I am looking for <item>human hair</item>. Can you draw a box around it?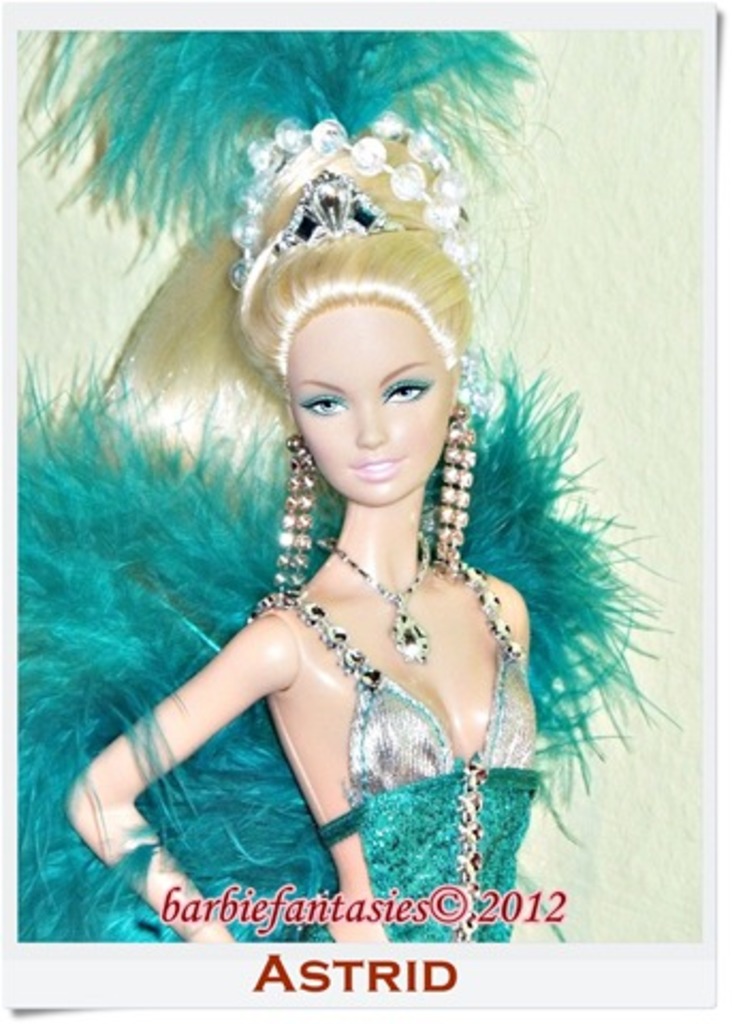
Sure, the bounding box is box=[109, 132, 472, 433].
